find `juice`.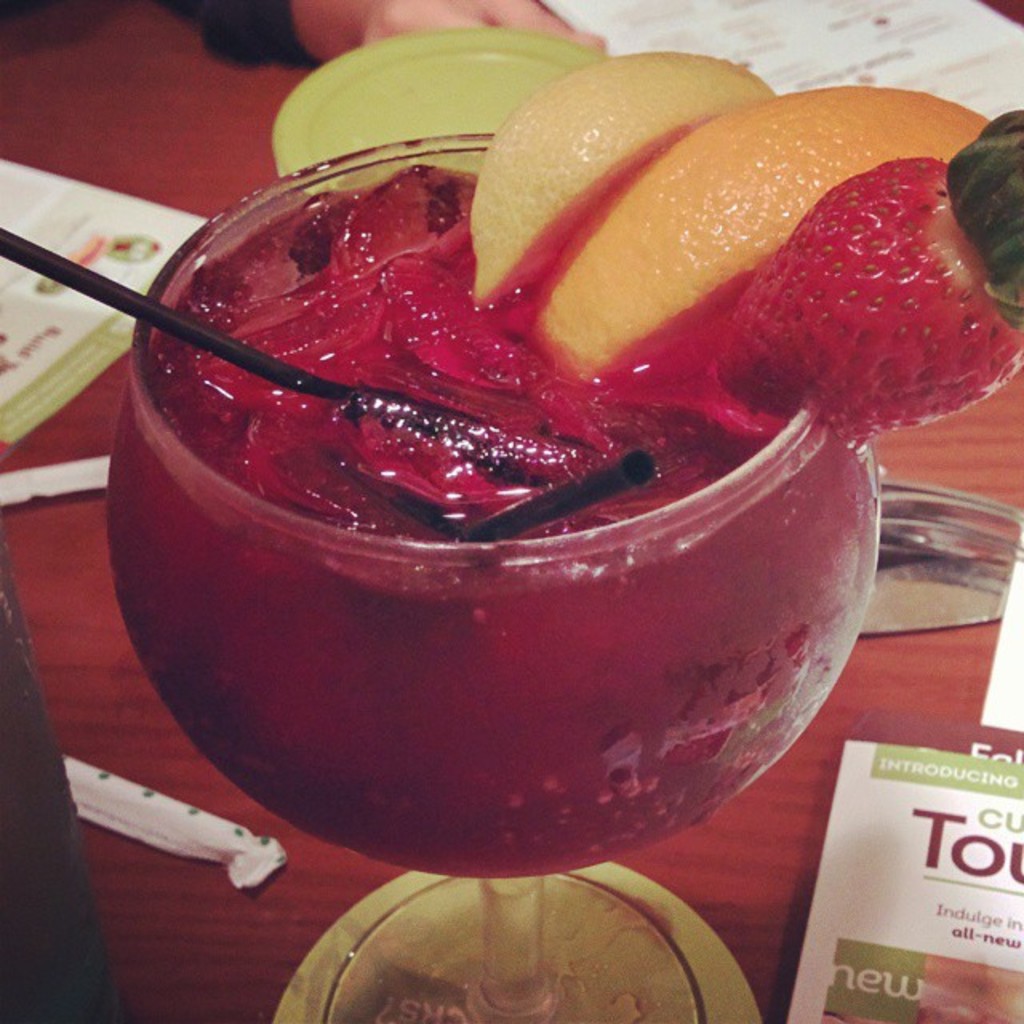
72,0,920,923.
